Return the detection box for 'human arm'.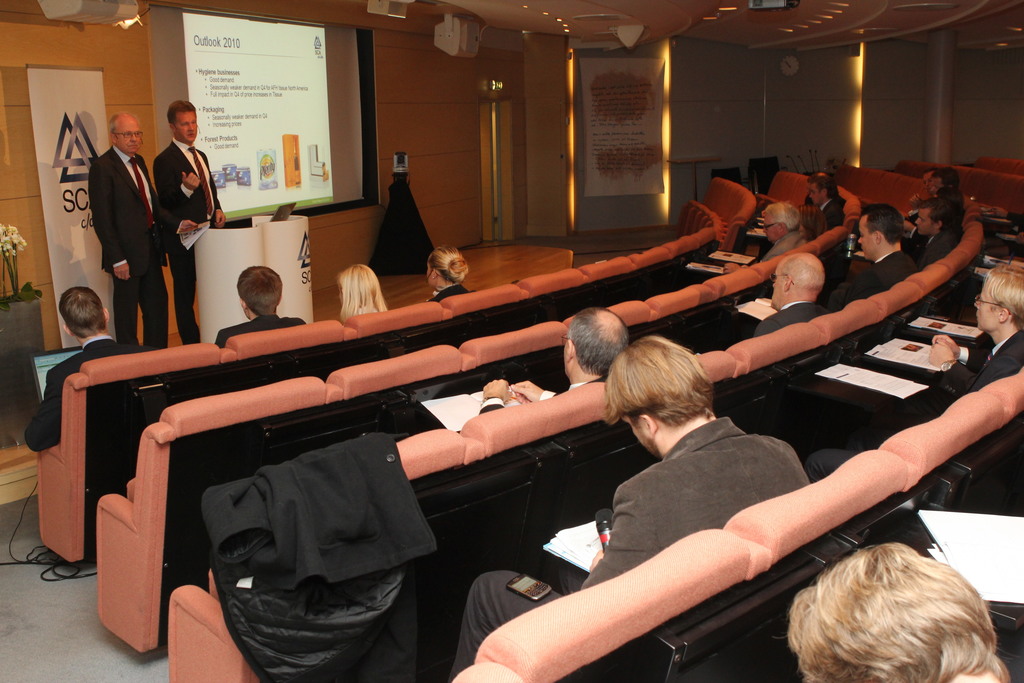
pyautogui.locateOnScreen(511, 373, 562, 407).
